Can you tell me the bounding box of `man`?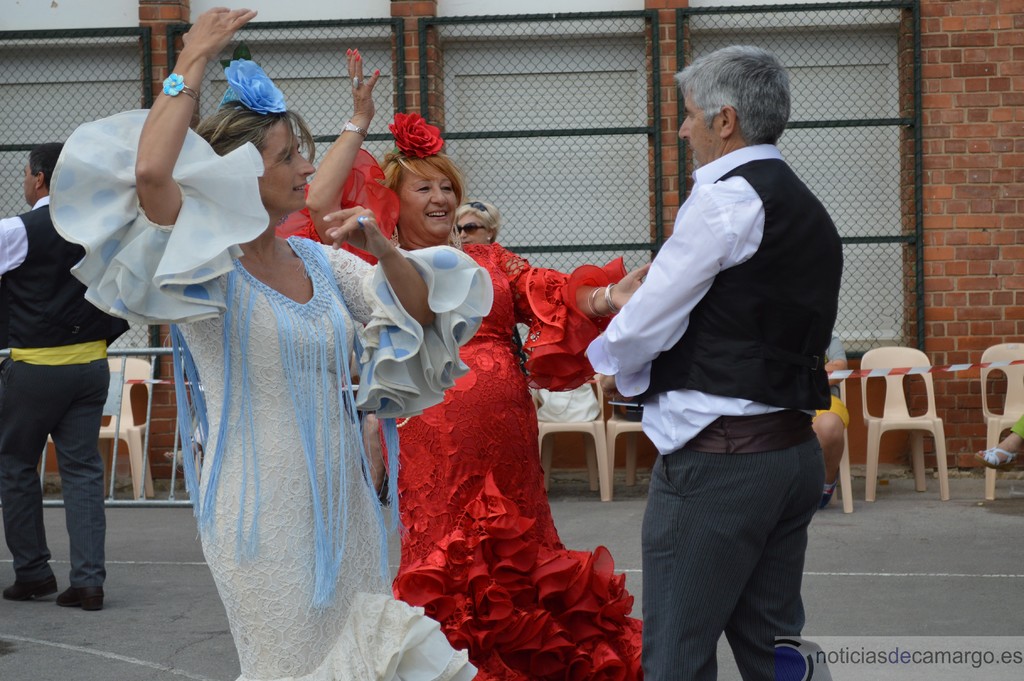
(x1=361, y1=409, x2=388, y2=498).
